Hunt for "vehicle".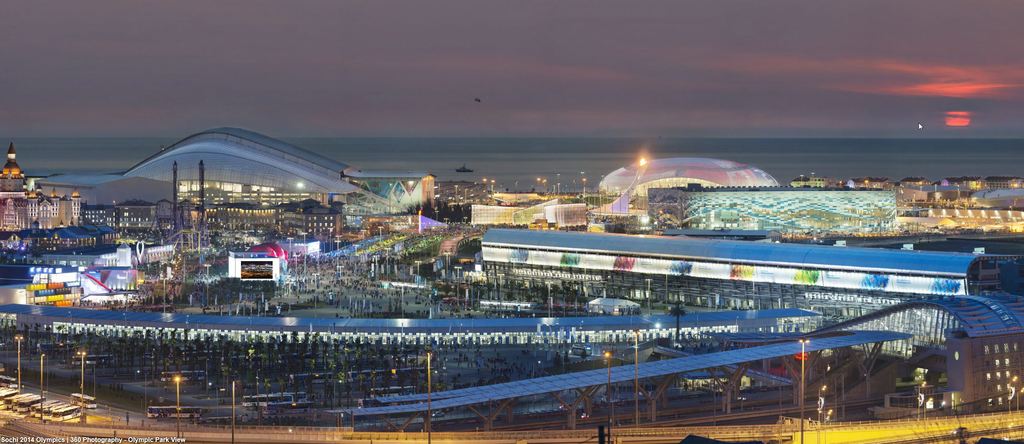
Hunted down at crop(35, 340, 84, 356).
